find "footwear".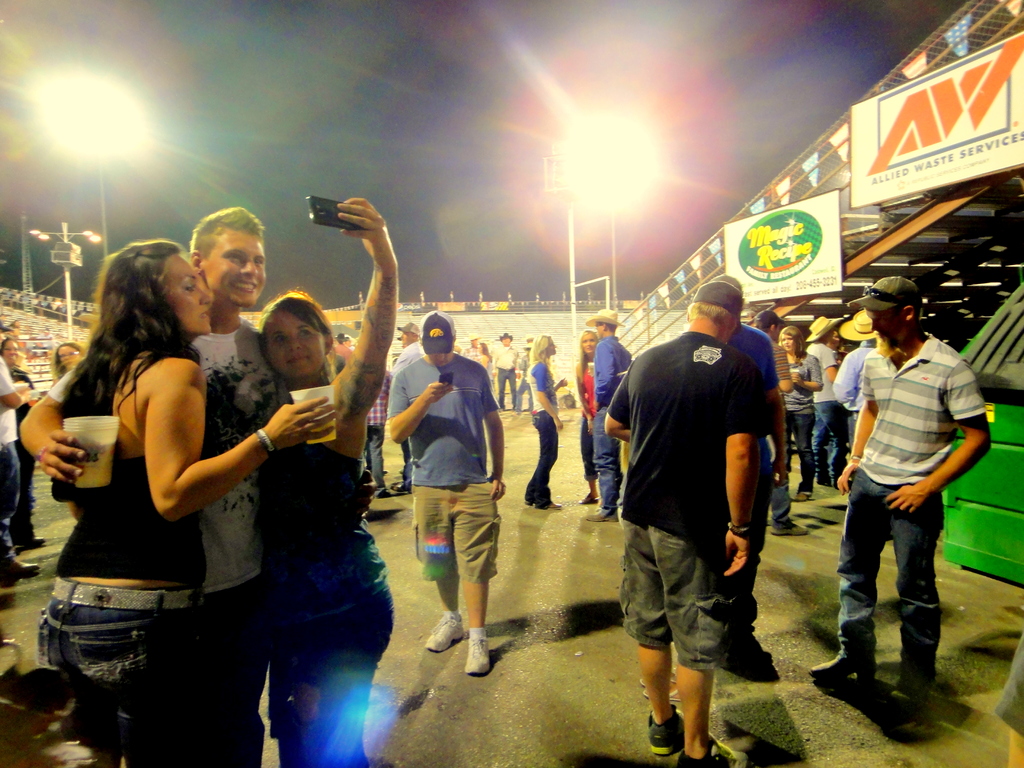
select_region(790, 492, 812, 503).
